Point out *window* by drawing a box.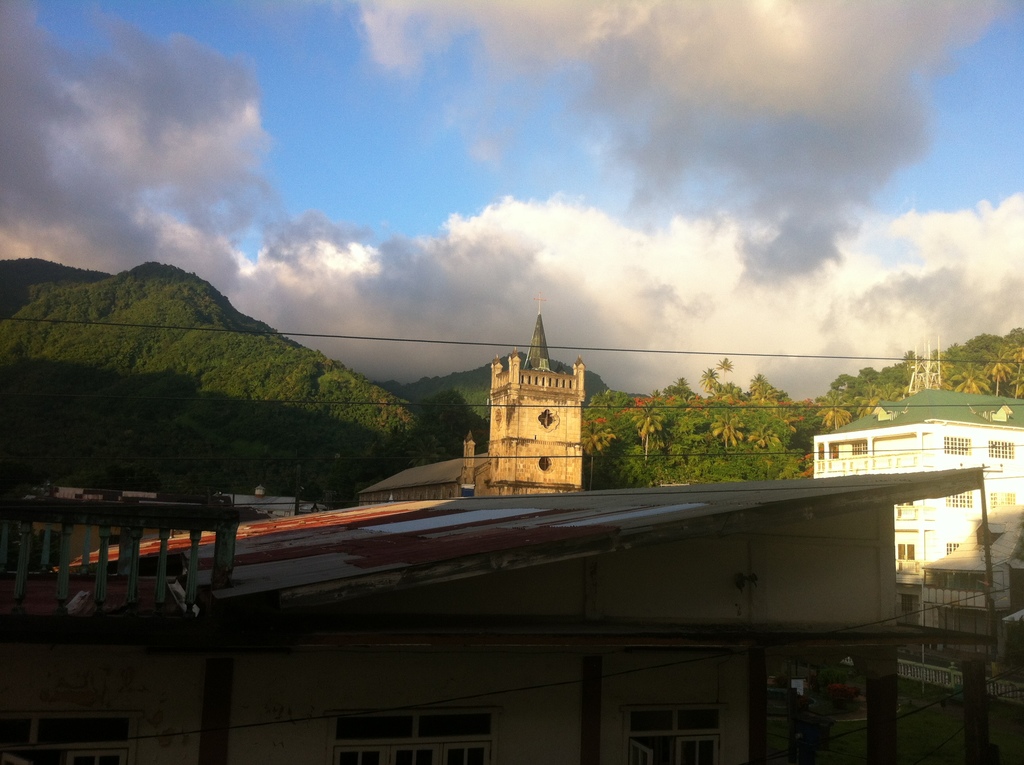
select_region(0, 711, 143, 764).
